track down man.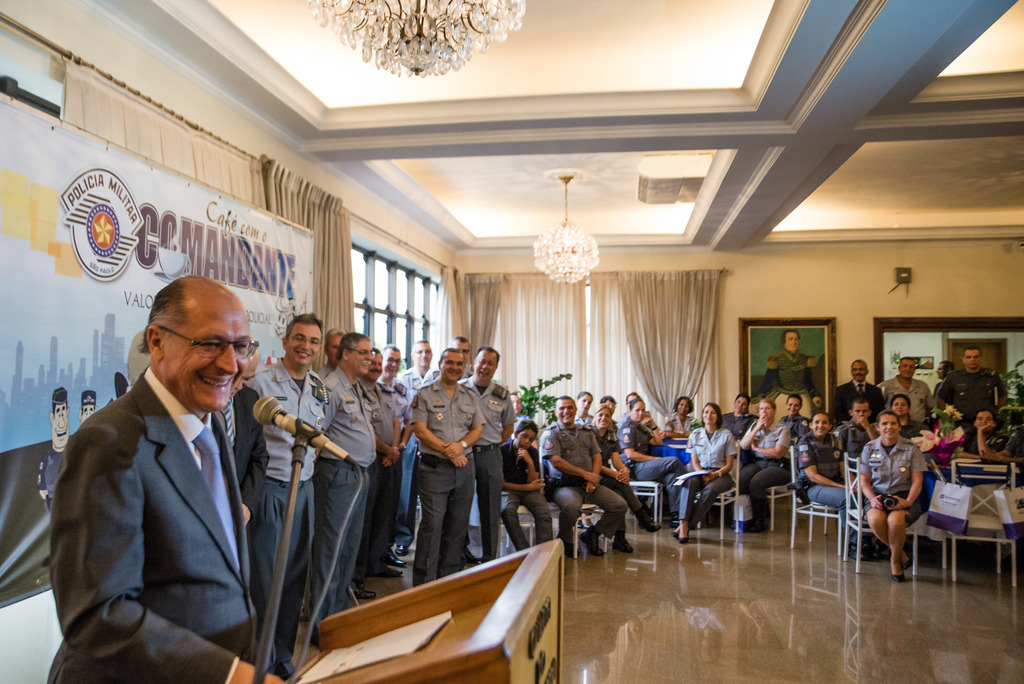
Tracked to bbox=[781, 390, 808, 446].
